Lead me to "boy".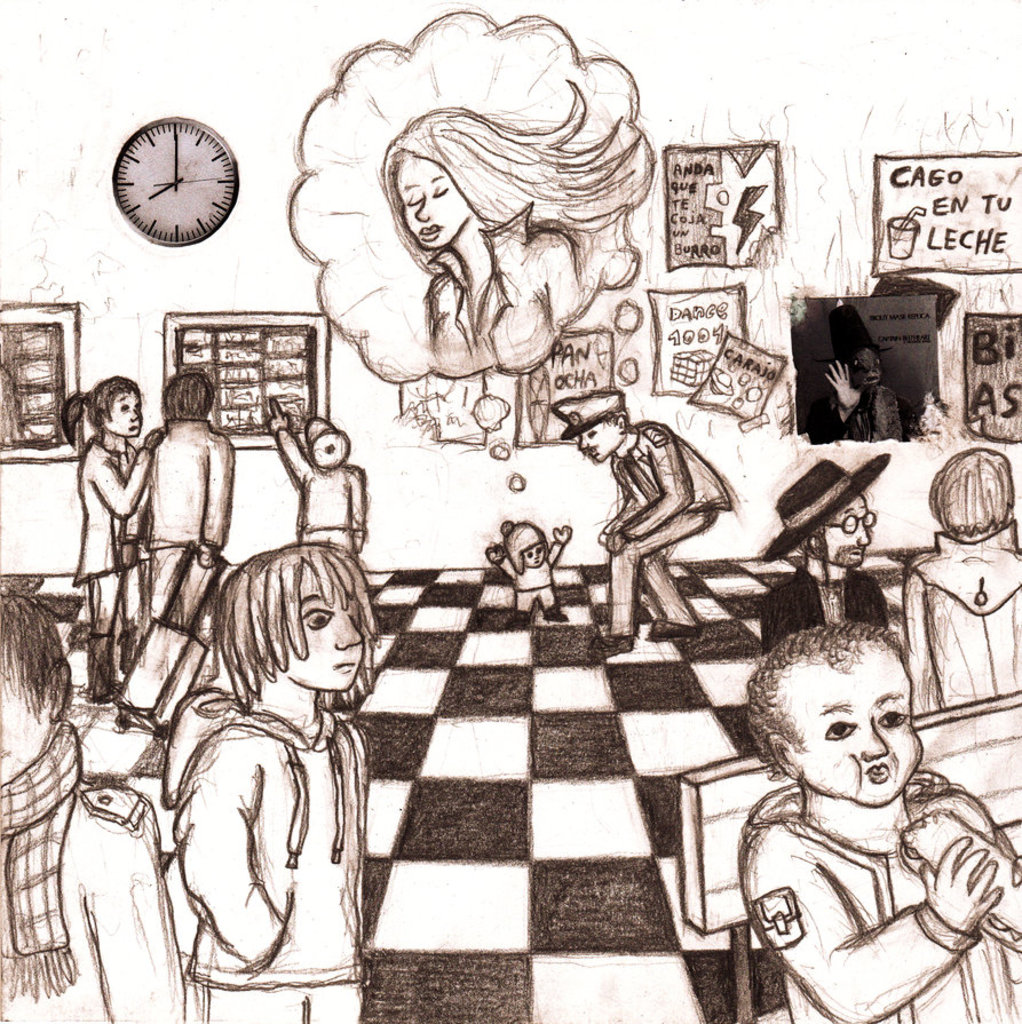
Lead to [743,618,1016,1023].
